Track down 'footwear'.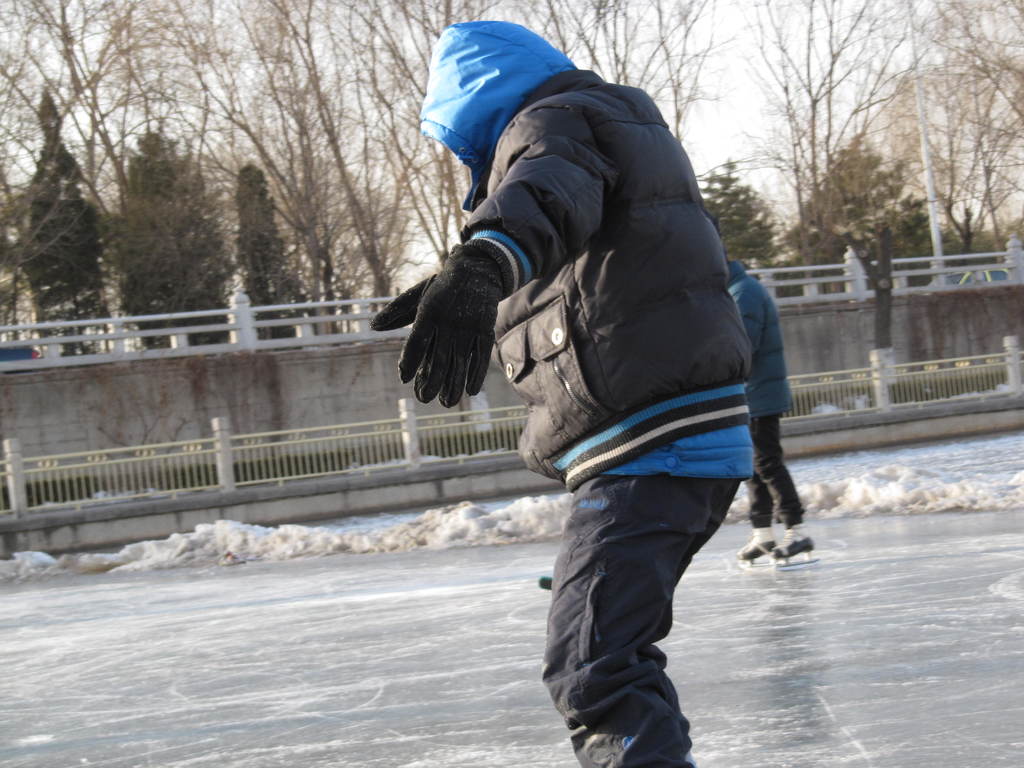
Tracked to pyautogui.locateOnScreen(724, 525, 774, 566).
